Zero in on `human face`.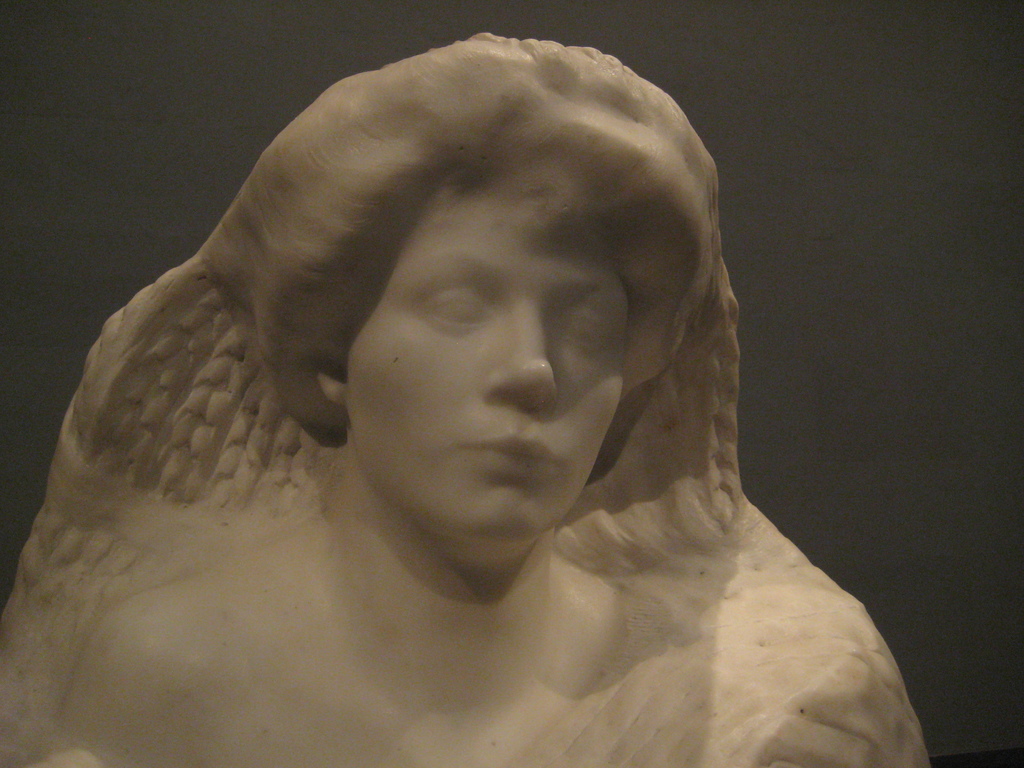
Zeroed in: Rect(346, 196, 623, 522).
